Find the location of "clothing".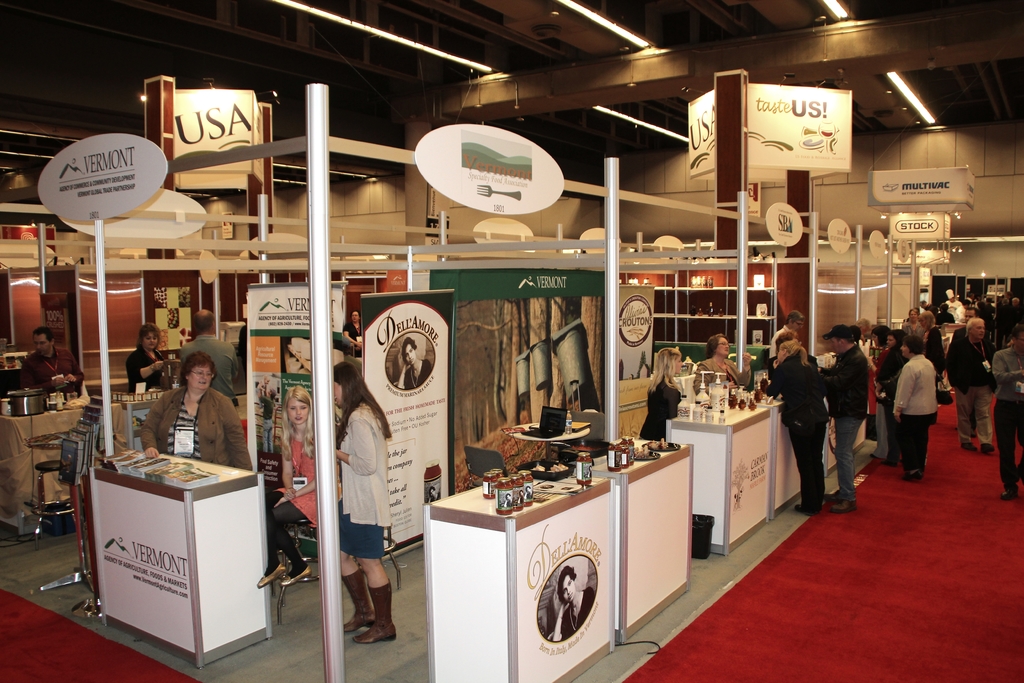
Location: BBox(637, 375, 682, 443).
